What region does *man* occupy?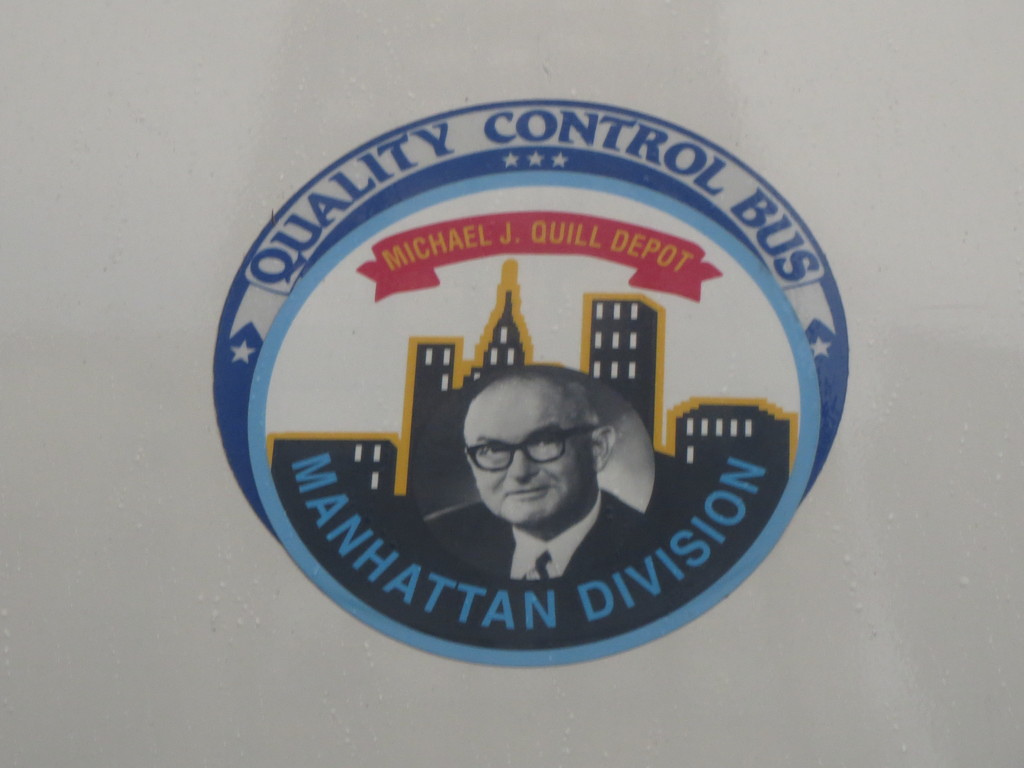
[x1=432, y1=374, x2=664, y2=576].
